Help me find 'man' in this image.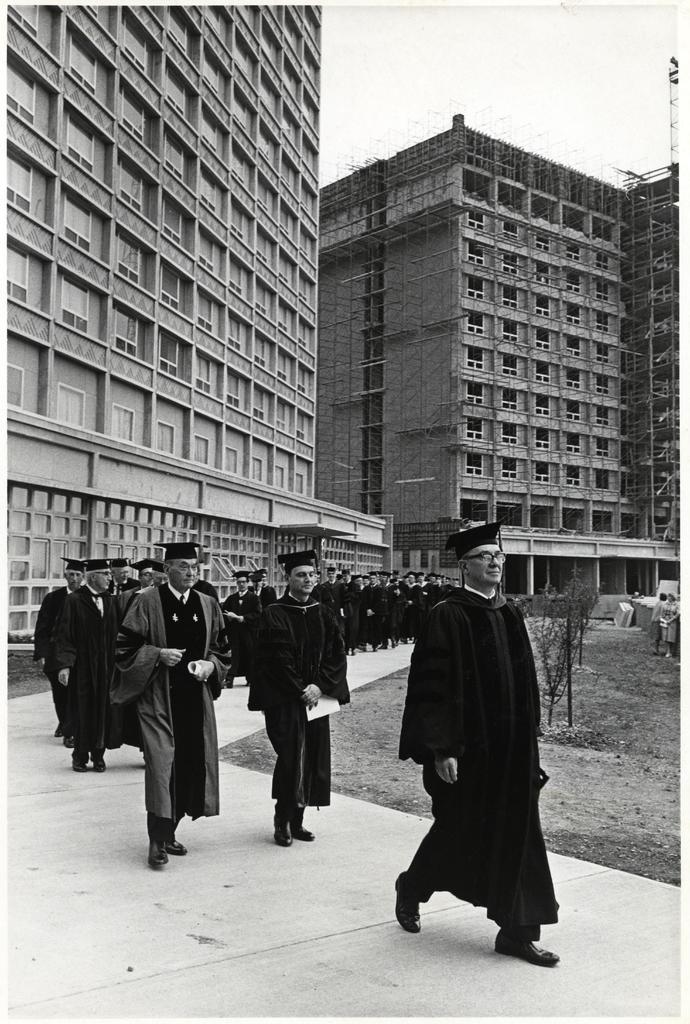
Found it: [250, 548, 355, 851].
